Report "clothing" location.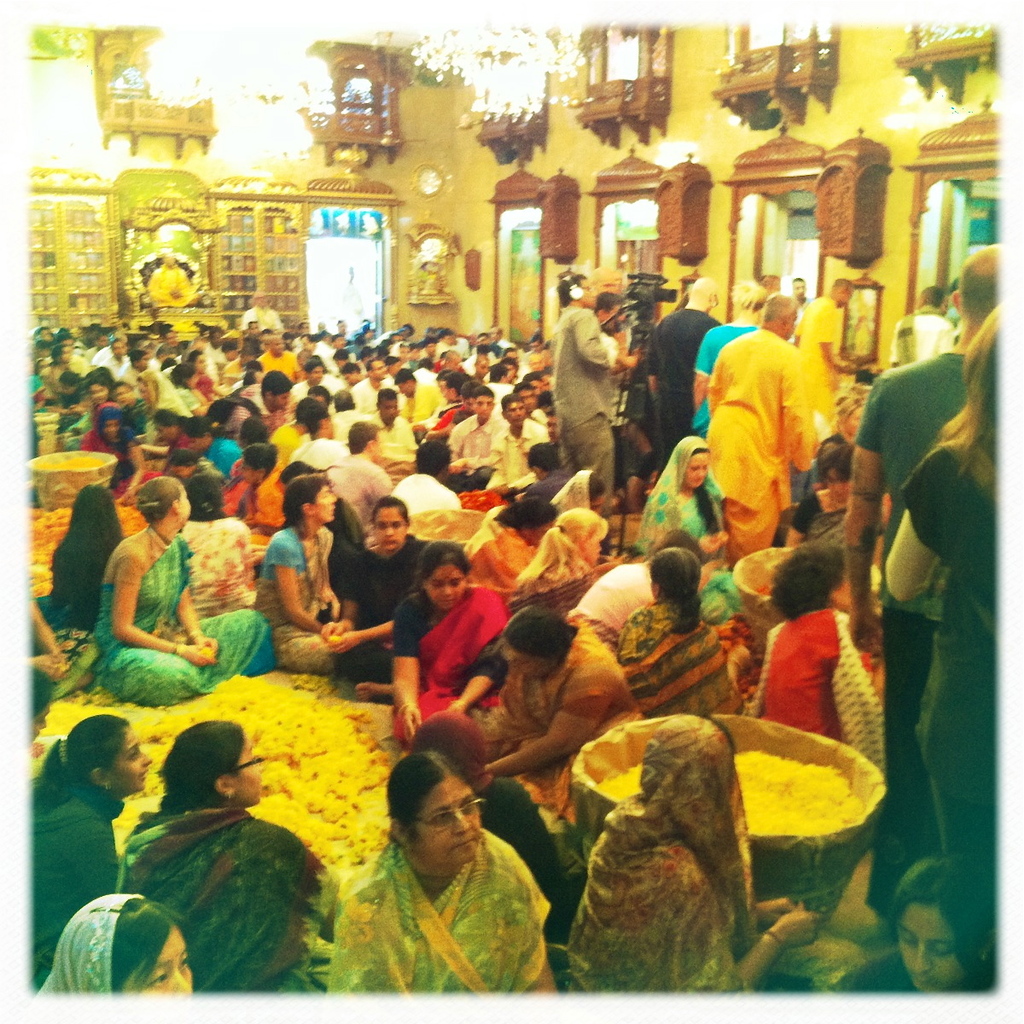
Report: 800 293 854 420.
